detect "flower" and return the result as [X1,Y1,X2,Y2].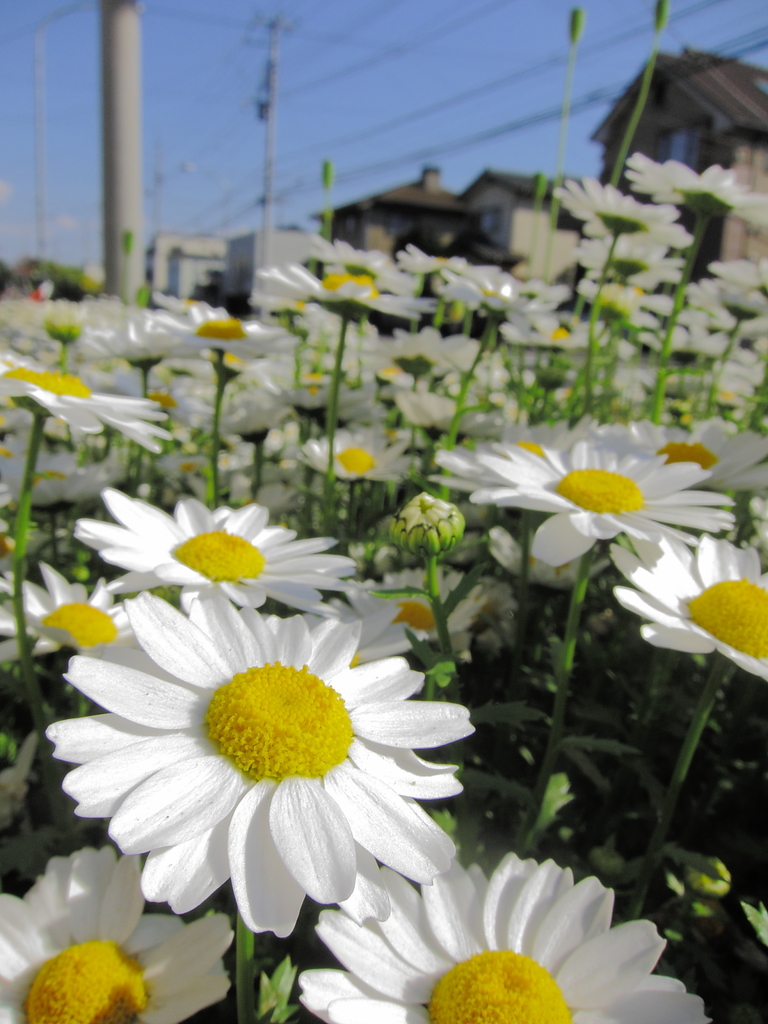
[326,564,504,652].
